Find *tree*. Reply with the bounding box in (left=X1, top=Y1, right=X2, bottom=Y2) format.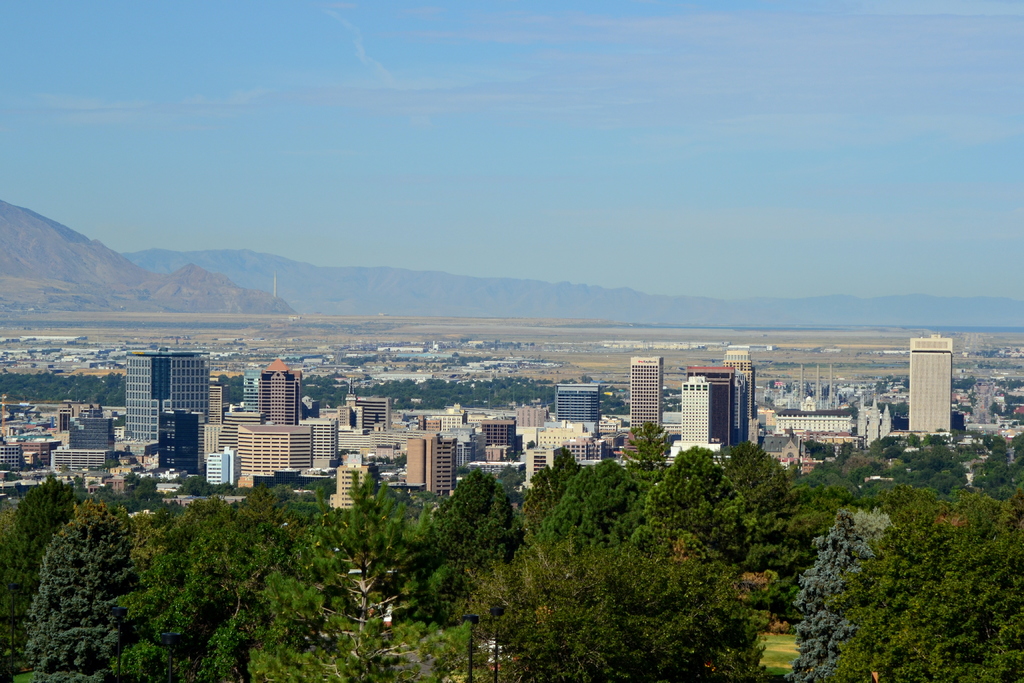
(left=644, top=447, right=758, bottom=552).
